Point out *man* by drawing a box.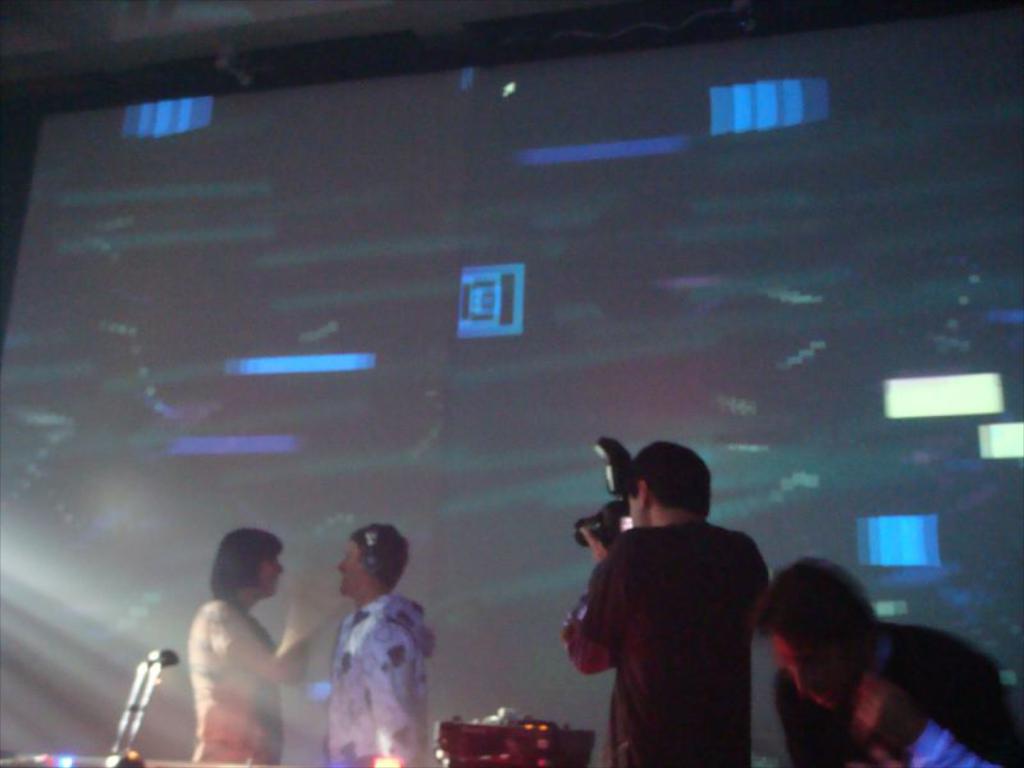
564/436/796/767.
